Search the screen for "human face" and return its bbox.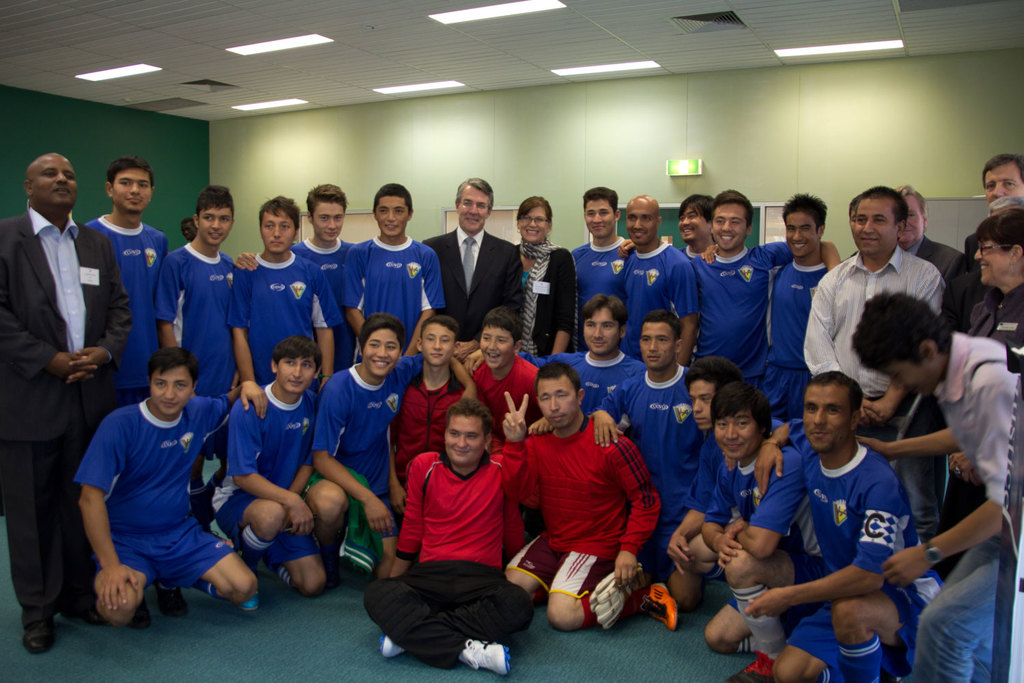
Found: 898,194,924,241.
